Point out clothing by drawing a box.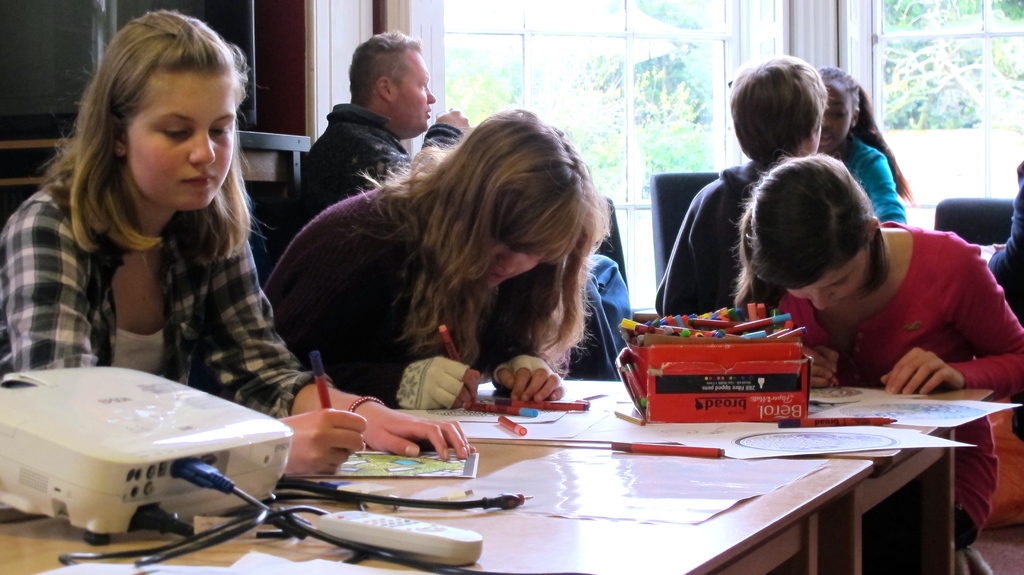
(left=848, top=133, right=912, bottom=232).
